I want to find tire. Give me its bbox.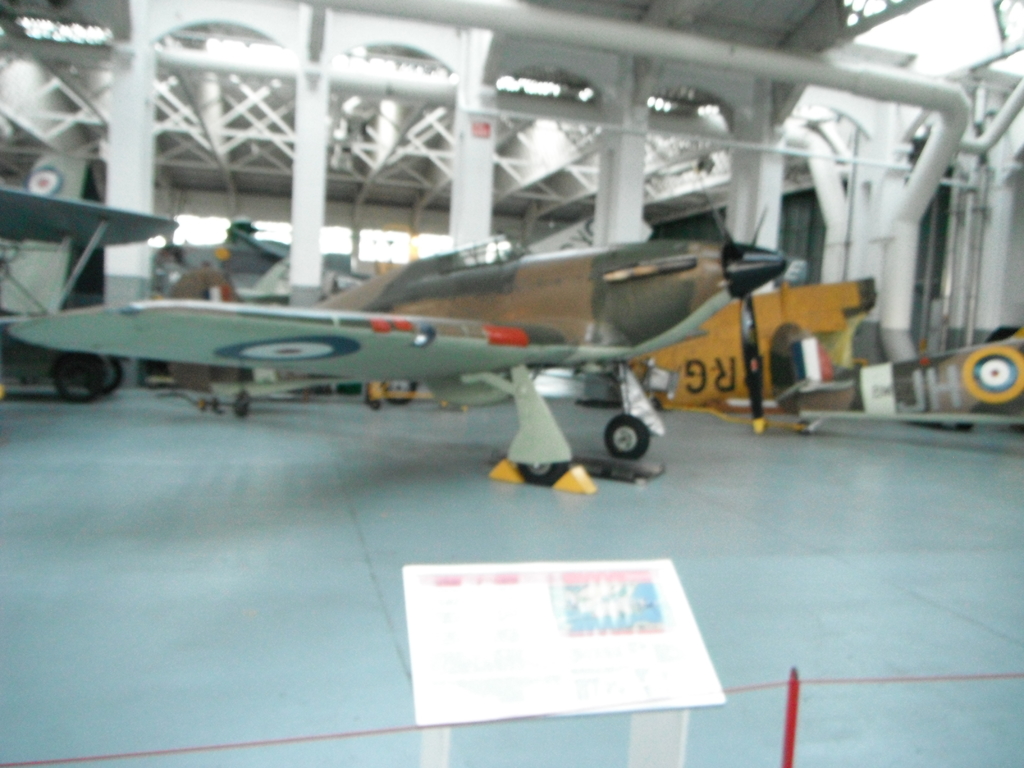
<region>51, 350, 105, 401</region>.
